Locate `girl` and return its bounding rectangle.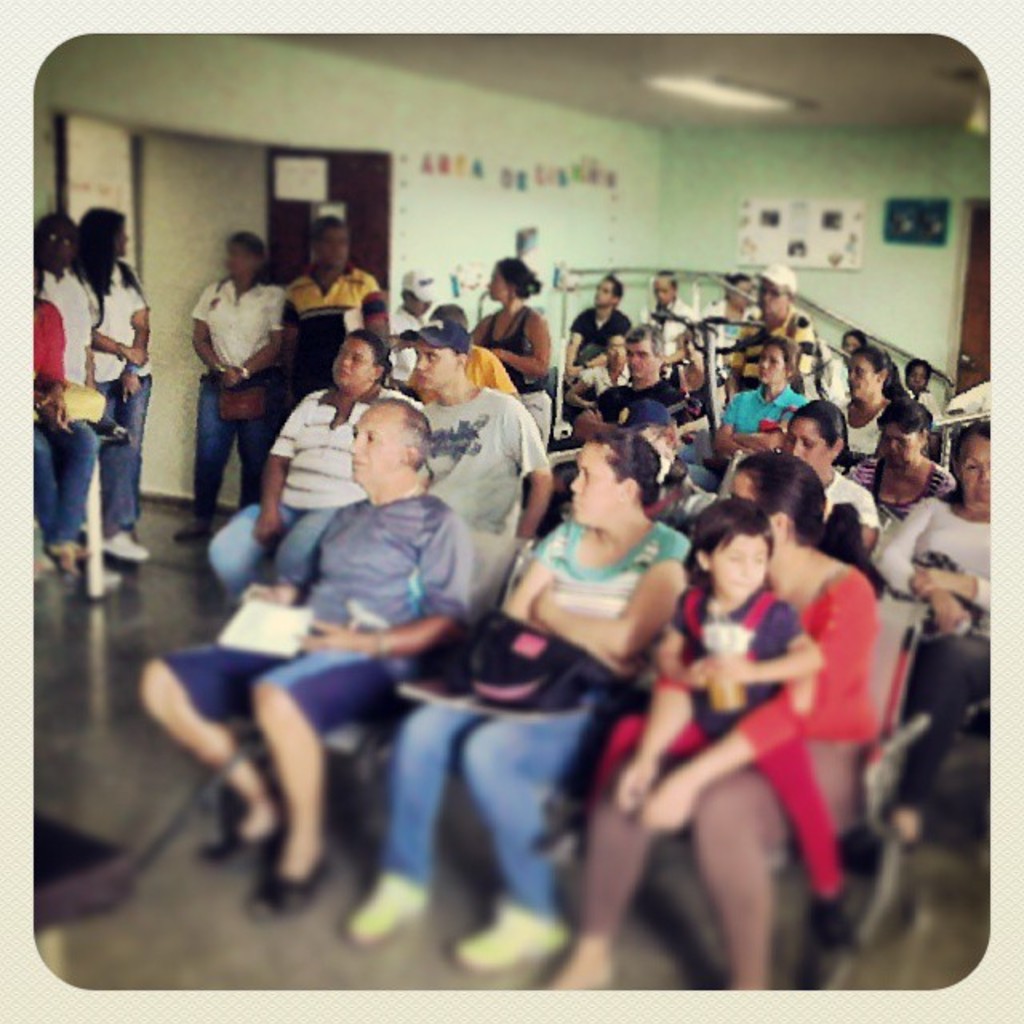
locate(578, 501, 848, 942).
